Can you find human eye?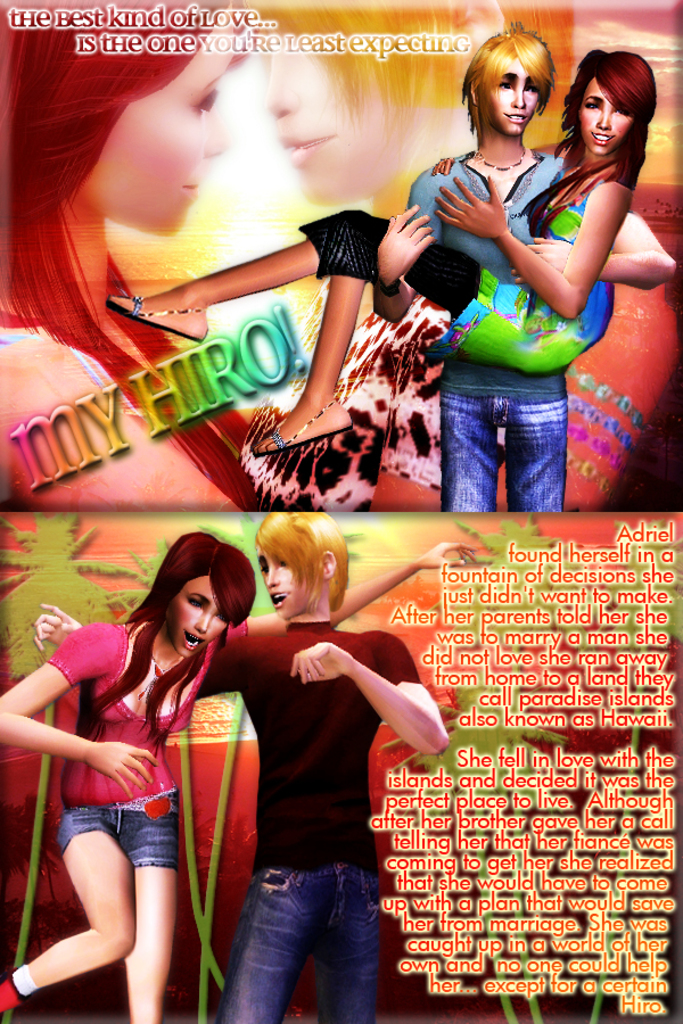
Yes, bounding box: x1=526, y1=75, x2=538, y2=97.
